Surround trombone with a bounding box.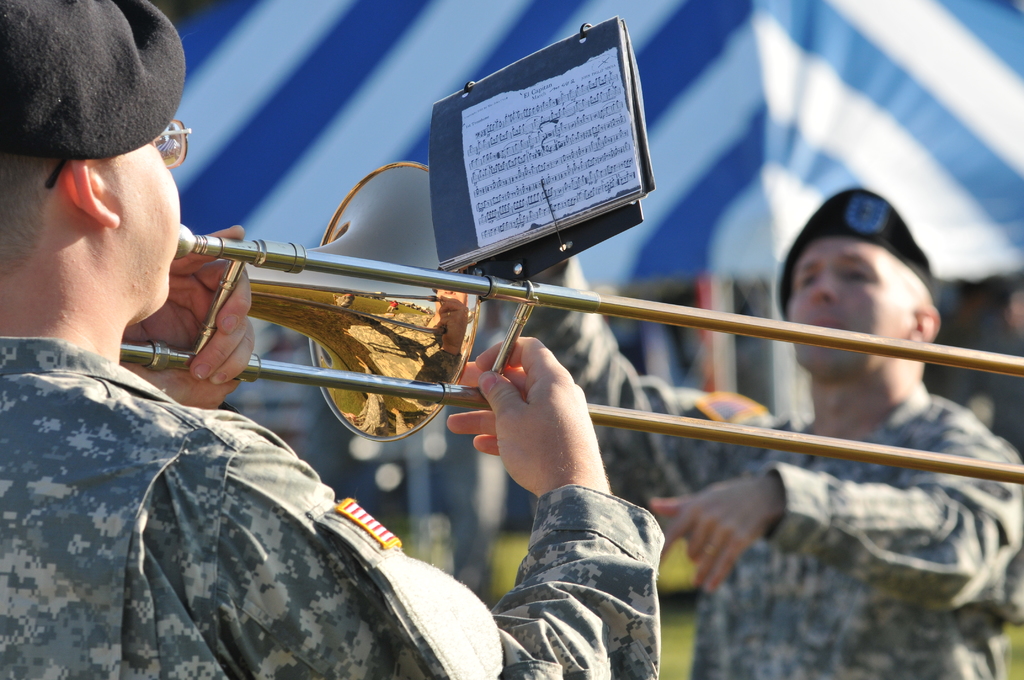
l=120, t=163, r=1023, b=482.
